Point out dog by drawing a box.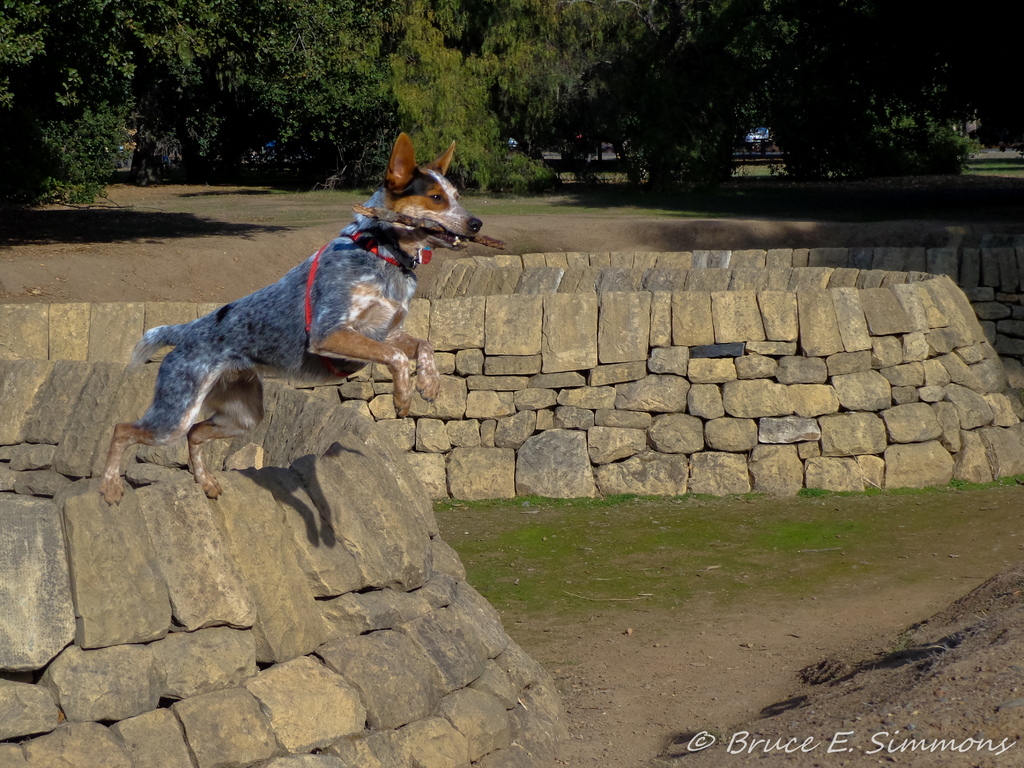
bbox=[97, 135, 481, 509].
